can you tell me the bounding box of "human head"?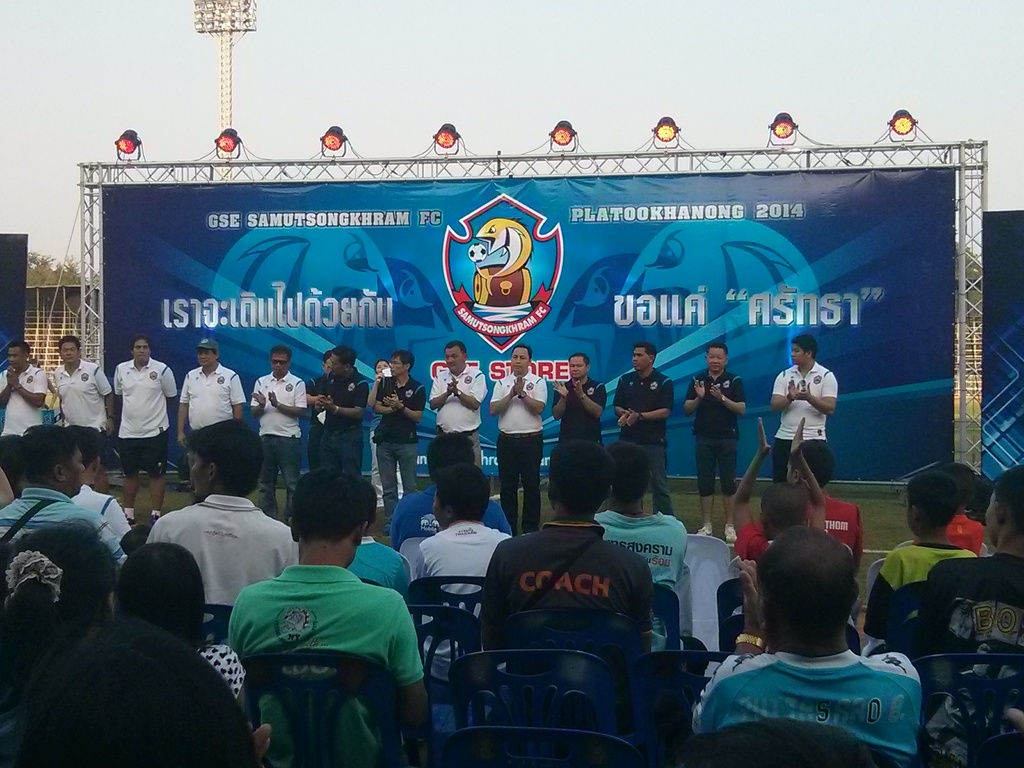
758:481:810:541.
